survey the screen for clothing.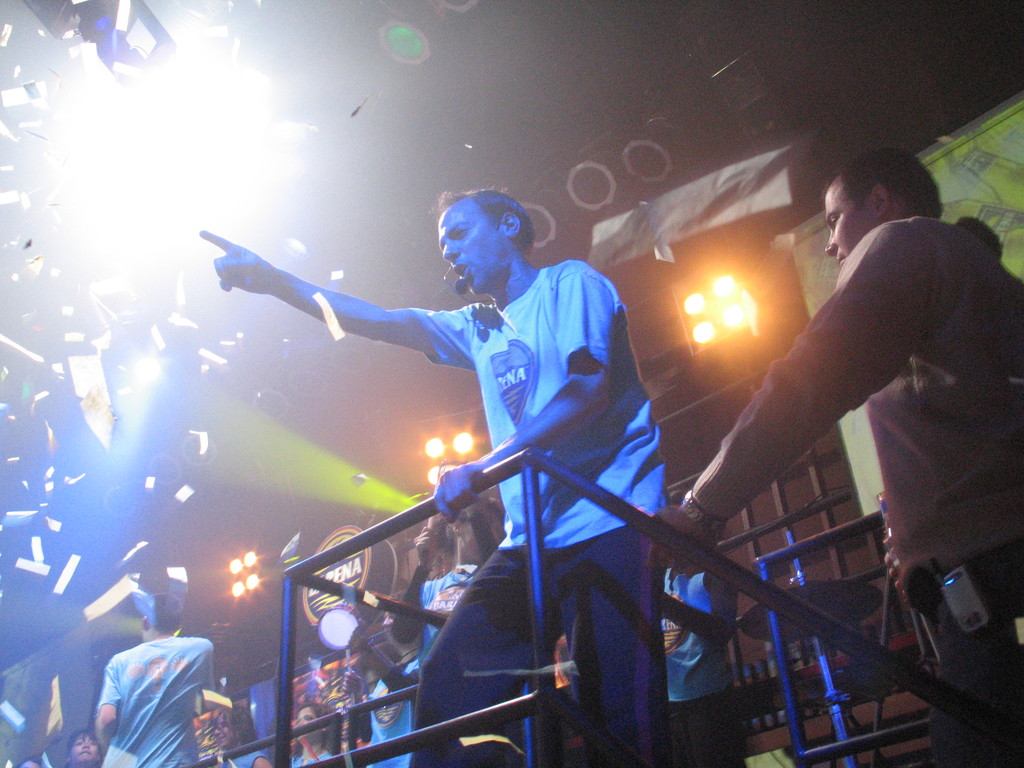
Survey found: <region>410, 264, 675, 550</region>.
